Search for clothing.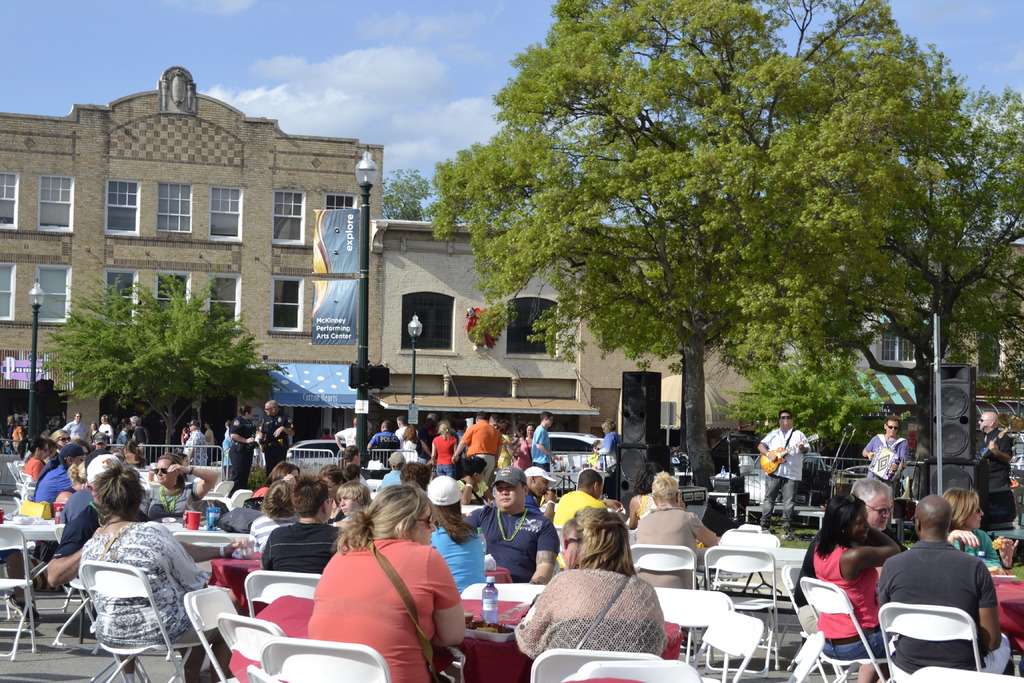
Found at <region>321, 434, 333, 438</region>.
